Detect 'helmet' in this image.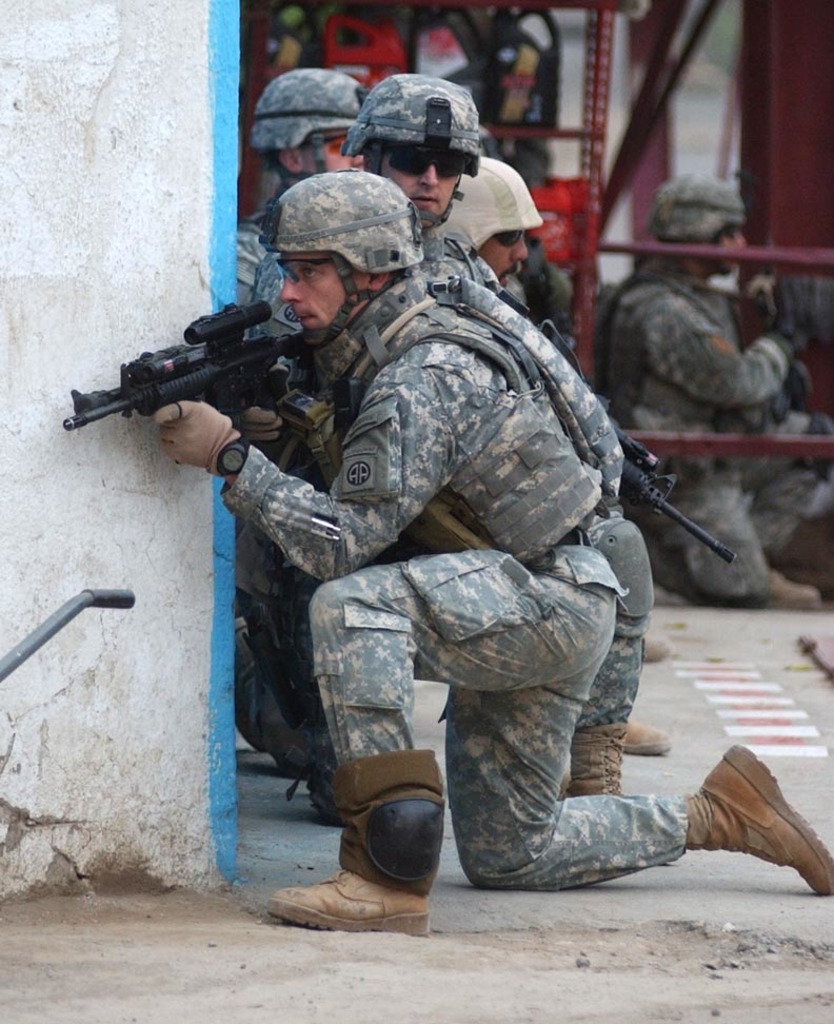
Detection: 255/163/423/348.
